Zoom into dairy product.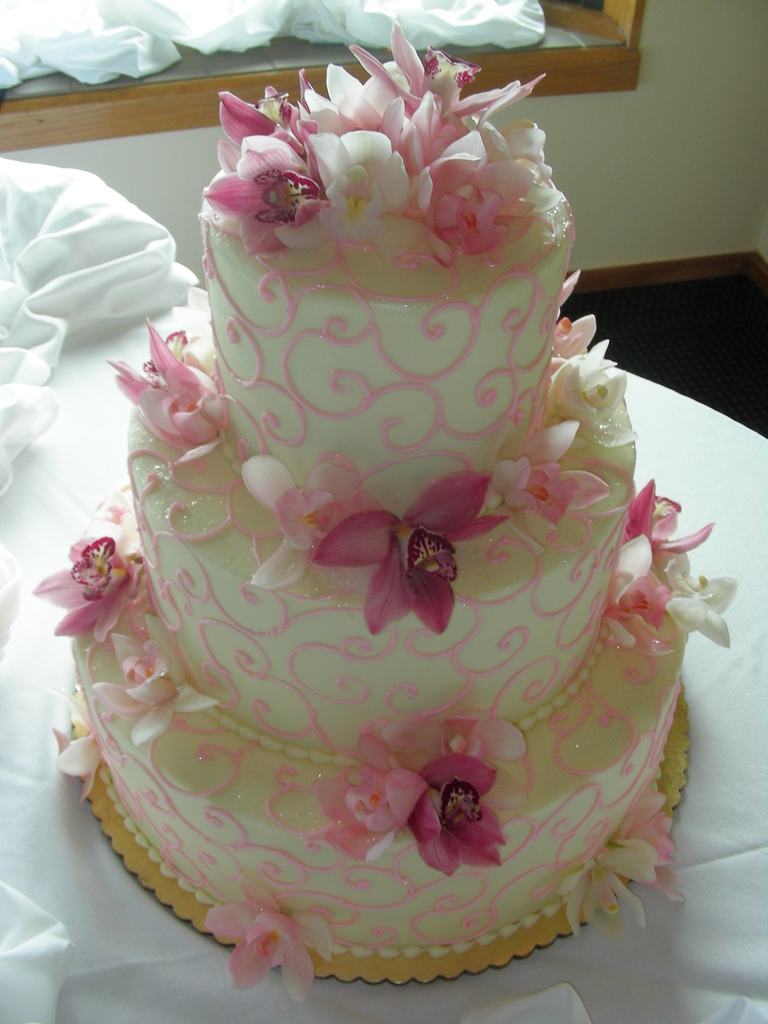
Zoom target: bbox=(68, 465, 694, 911).
